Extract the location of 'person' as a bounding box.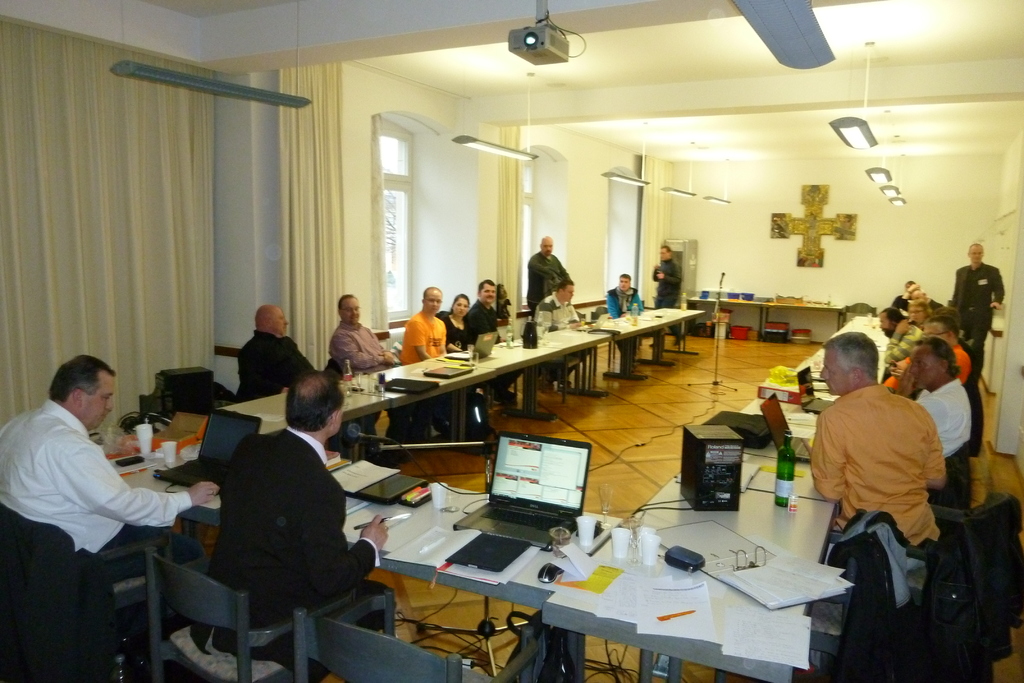
l=194, t=365, r=394, b=682.
